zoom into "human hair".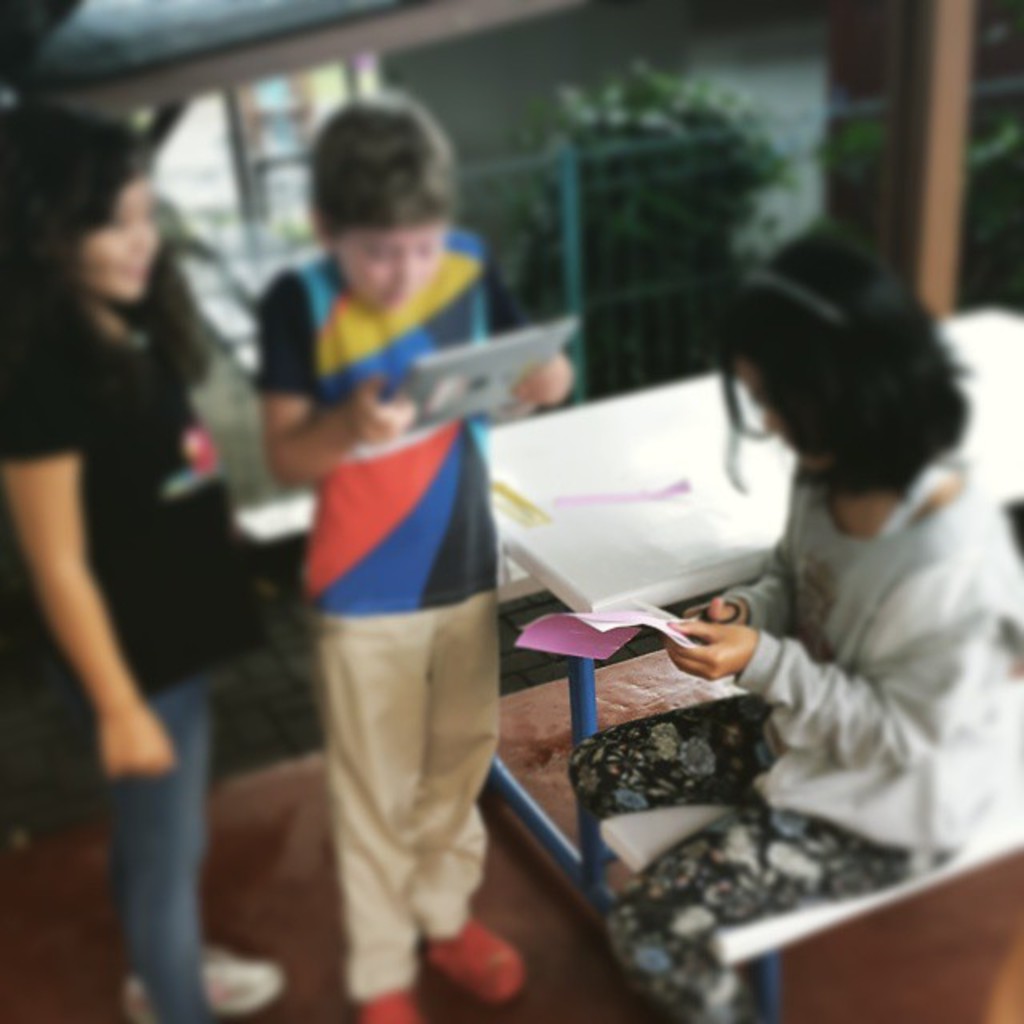
Zoom target: <box>314,101,454,224</box>.
